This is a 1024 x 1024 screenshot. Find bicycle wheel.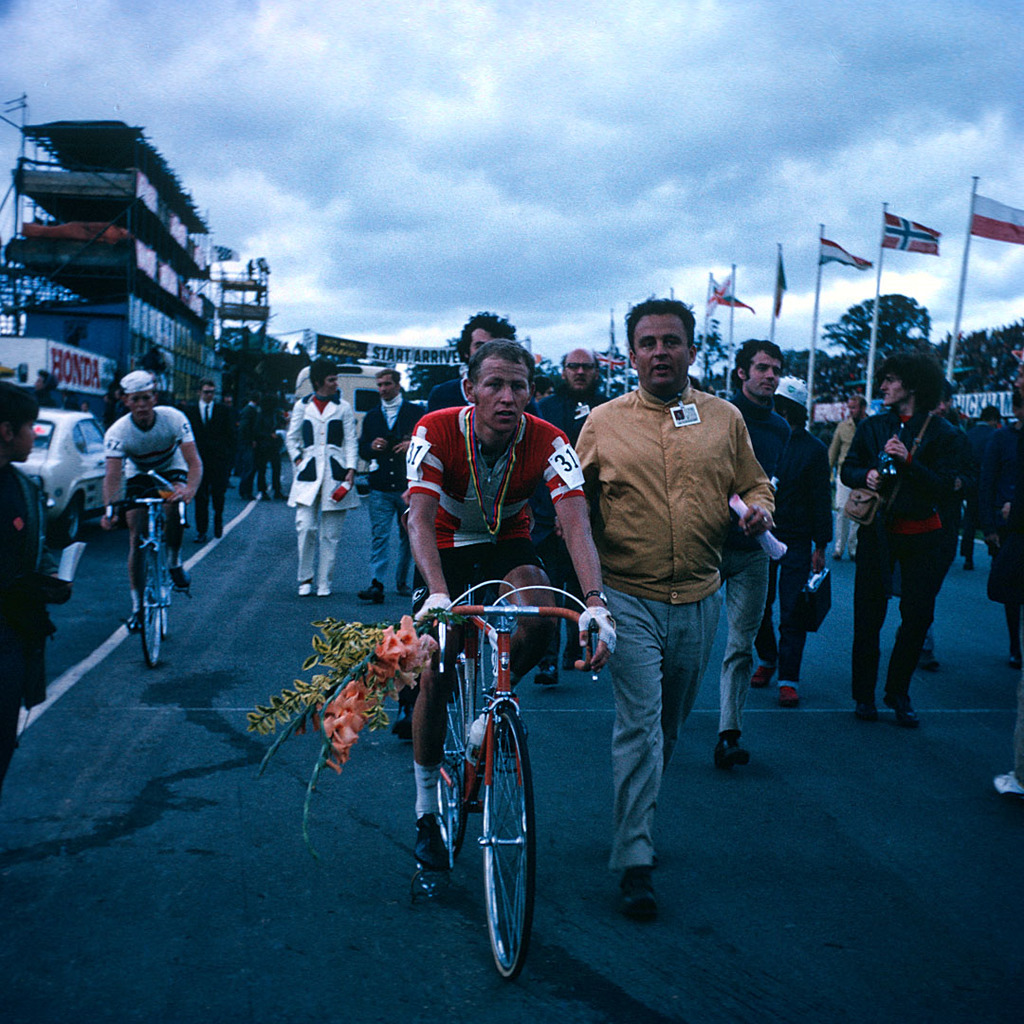
Bounding box: 135,547,159,678.
